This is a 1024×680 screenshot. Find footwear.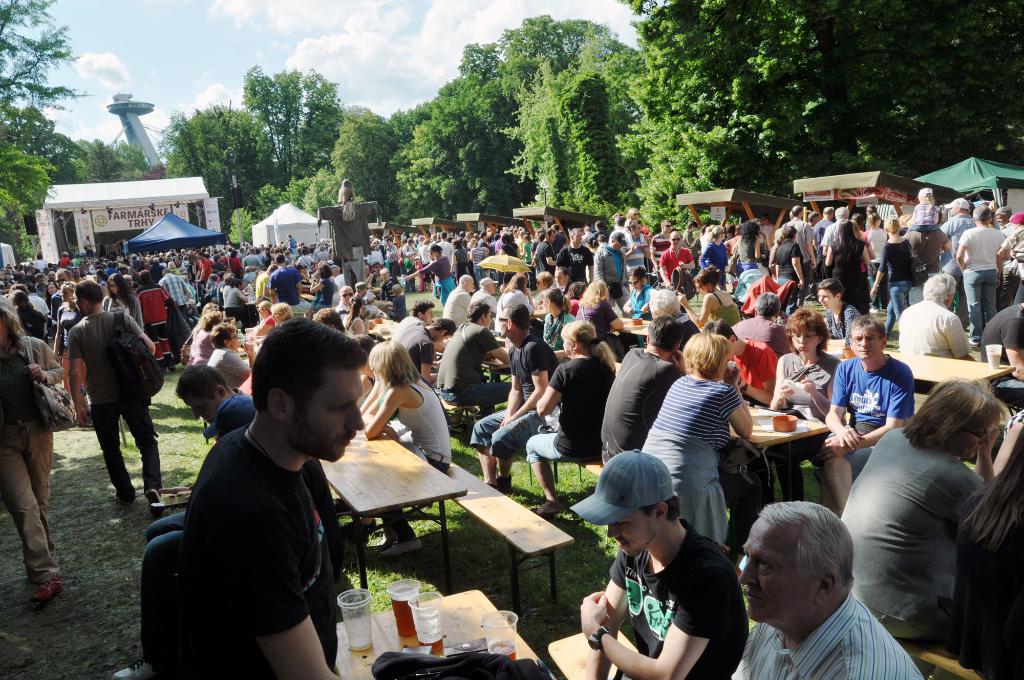
Bounding box: (484,475,517,495).
